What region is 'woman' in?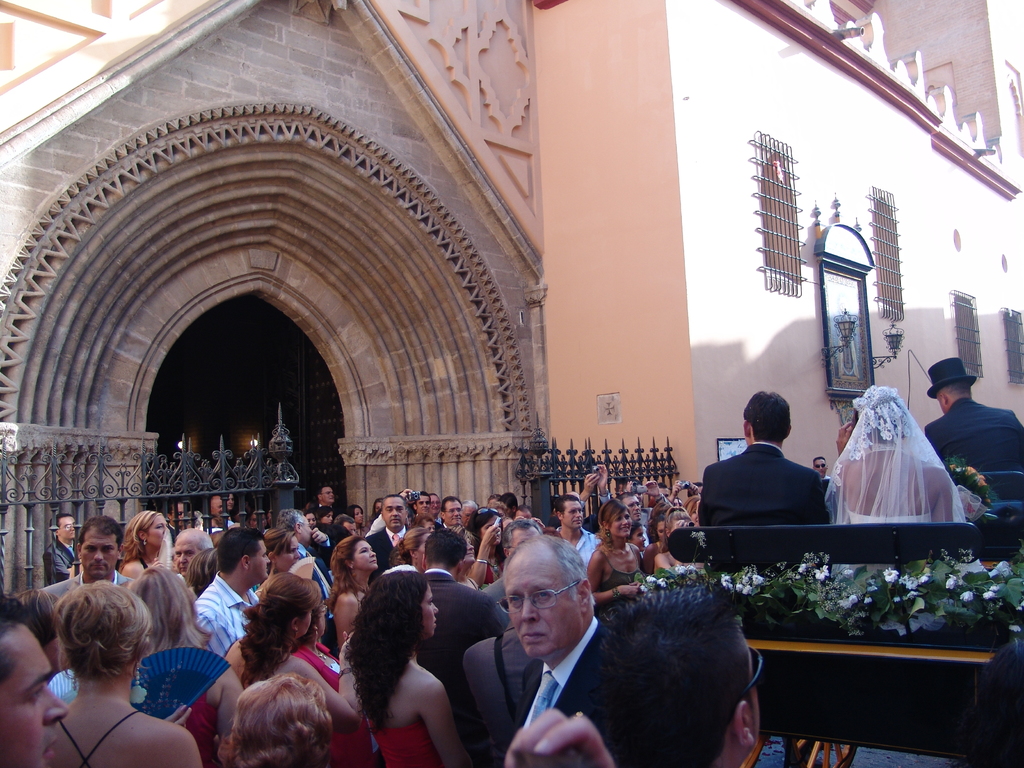
234 575 344 698.
